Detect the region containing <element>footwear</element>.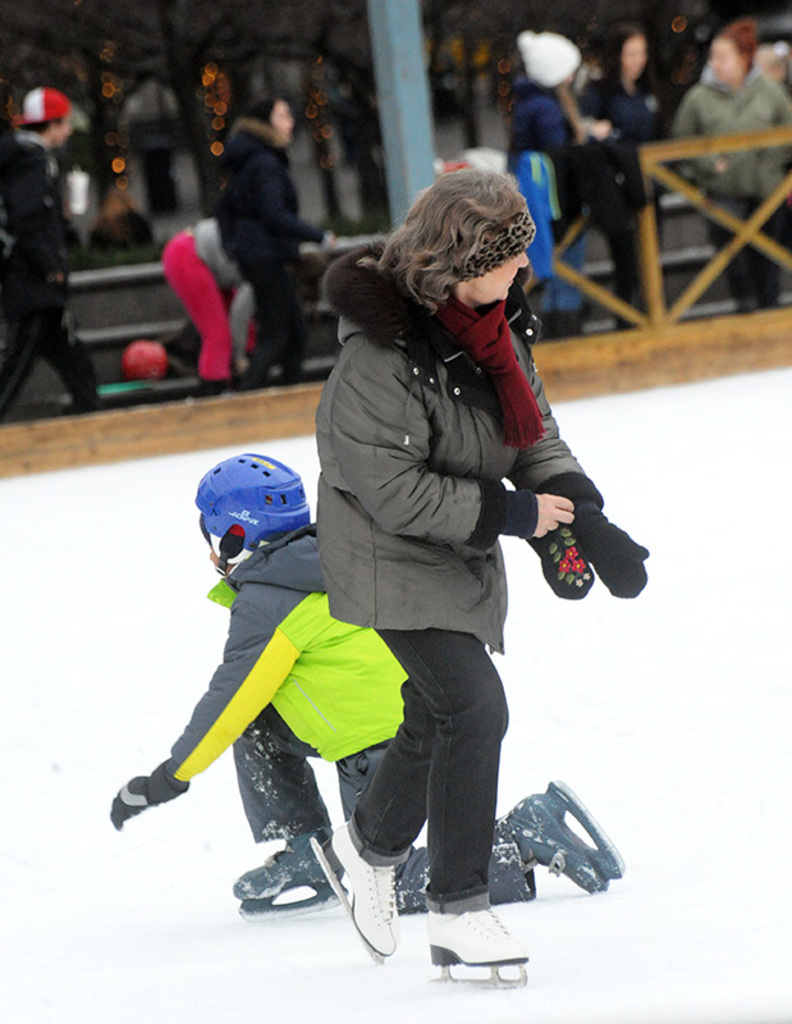
232/827/353/906.
